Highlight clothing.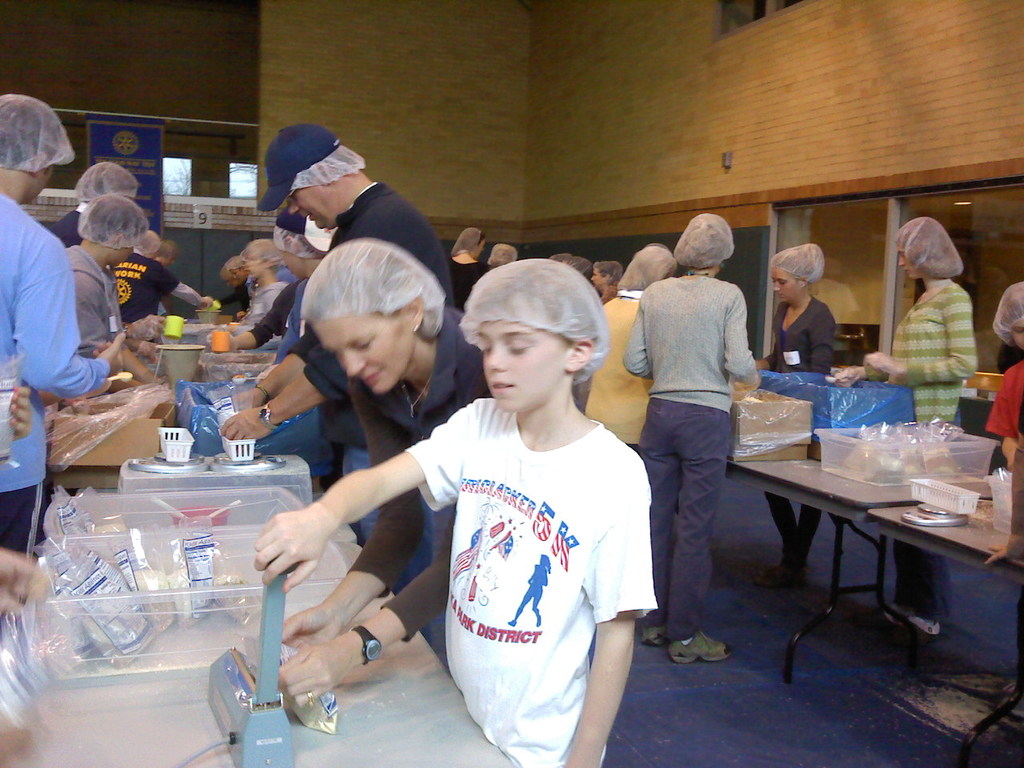
Highlighted region: crop(579, 286, 654, 454).
